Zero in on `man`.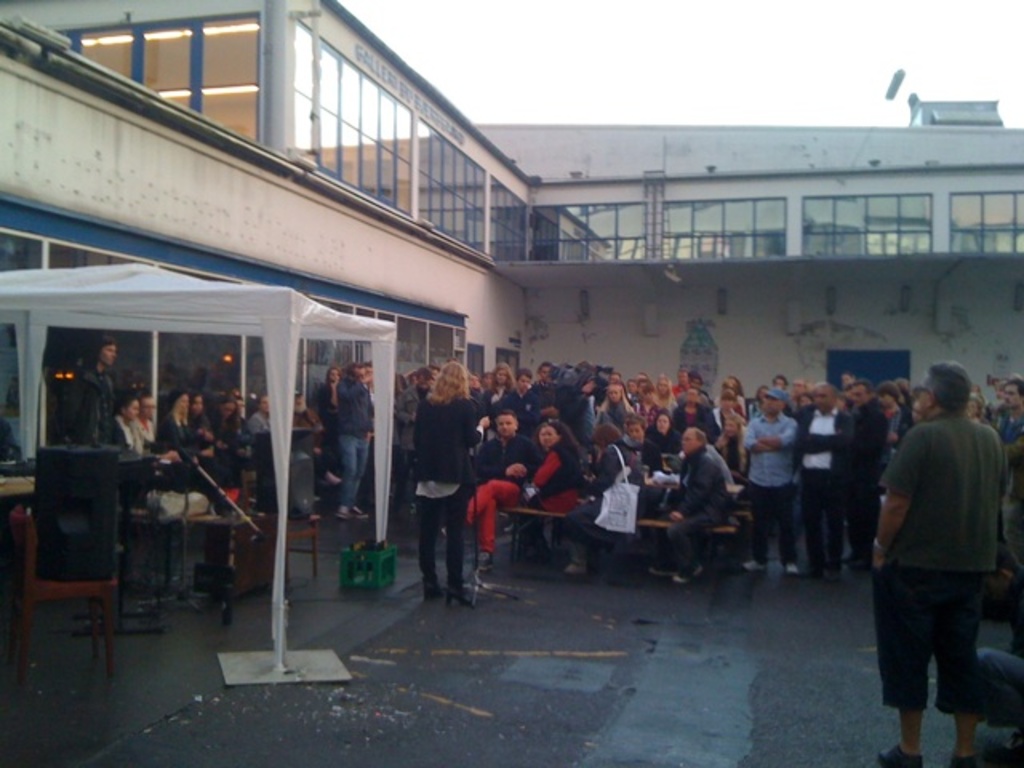
Zeroed in: BBox(869, 350, 1013, 758).
